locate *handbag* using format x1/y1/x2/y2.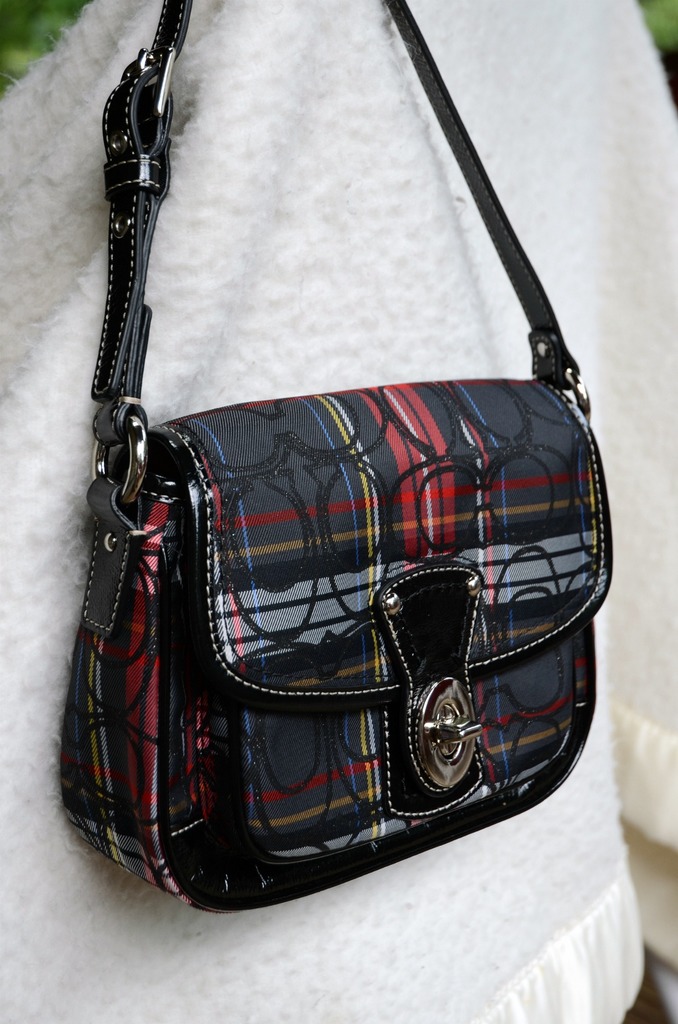
50/0/618/918.
